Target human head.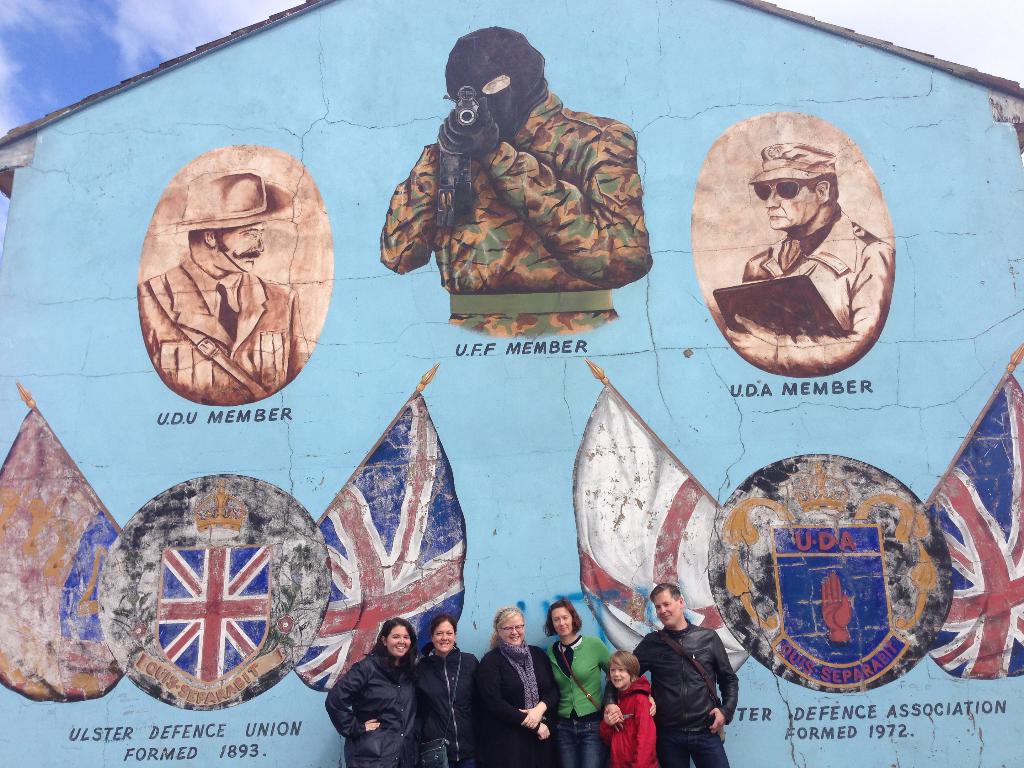
Target region: (x1=546, y1=600, x2=582, y2=636).
